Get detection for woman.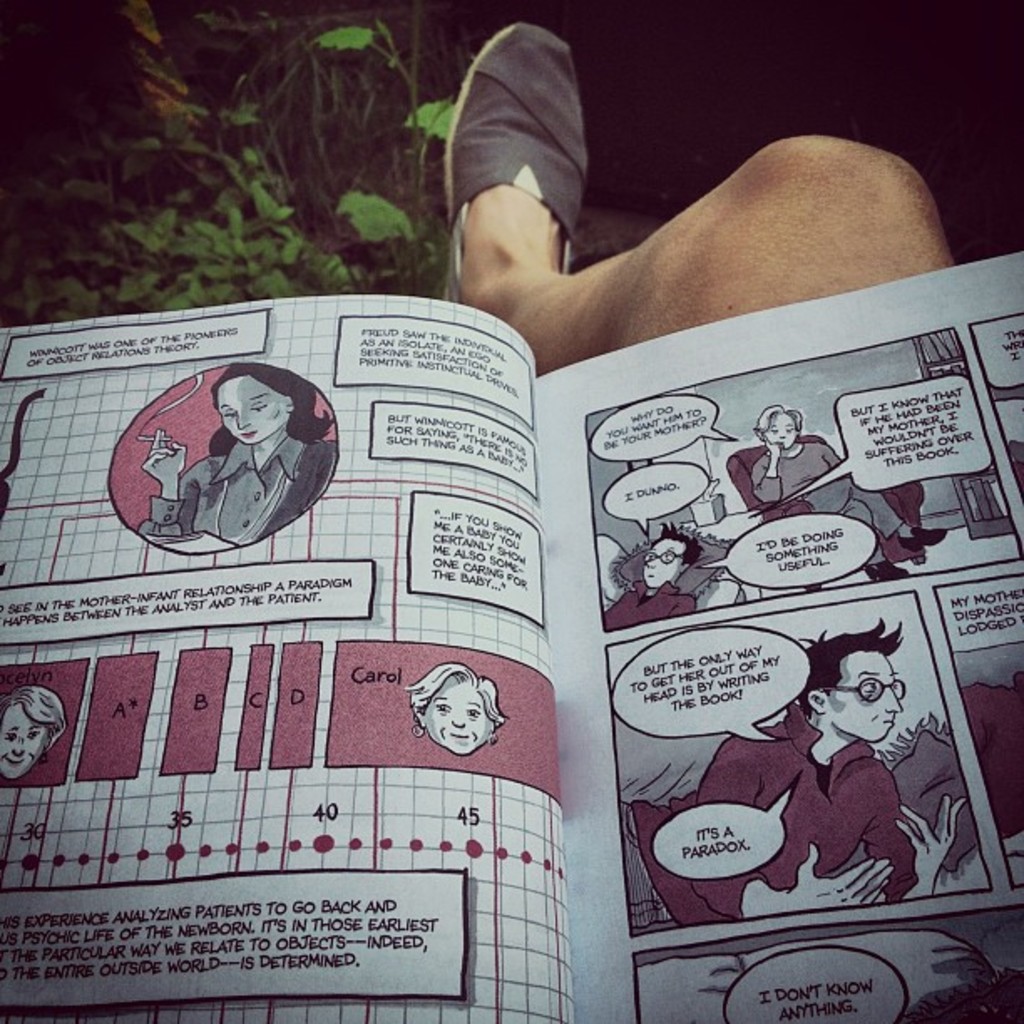
Detection: 753/408/957/577.
